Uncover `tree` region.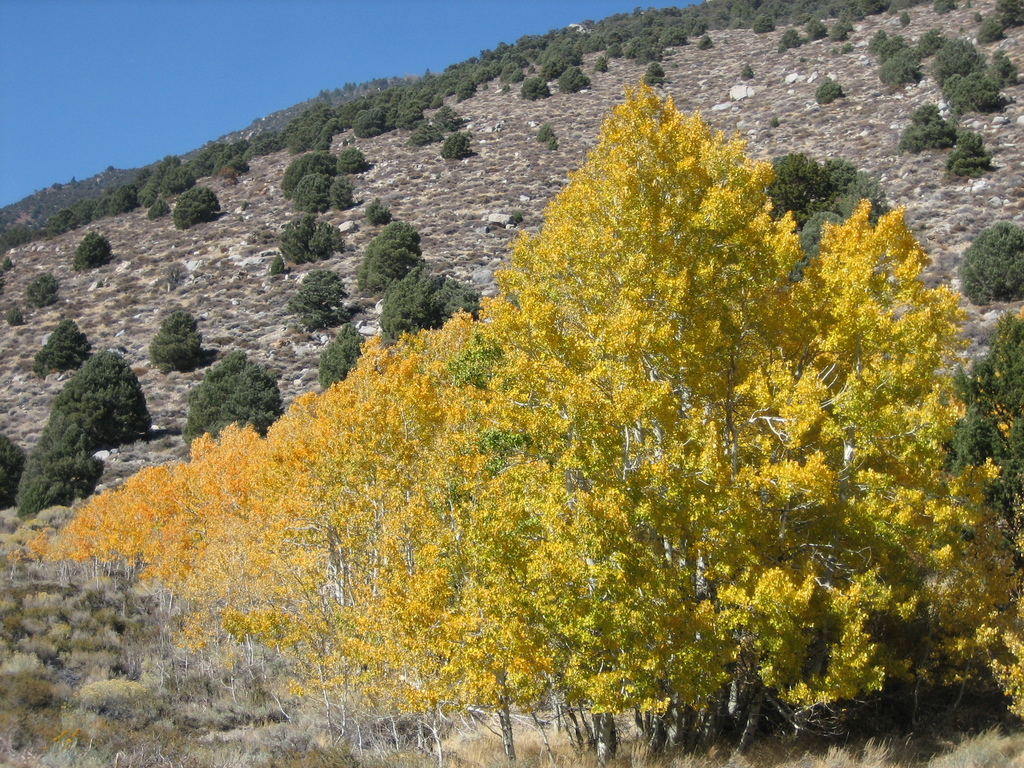
Uncovered: (x1=957, y1=218, x2=1023, y2=304).
